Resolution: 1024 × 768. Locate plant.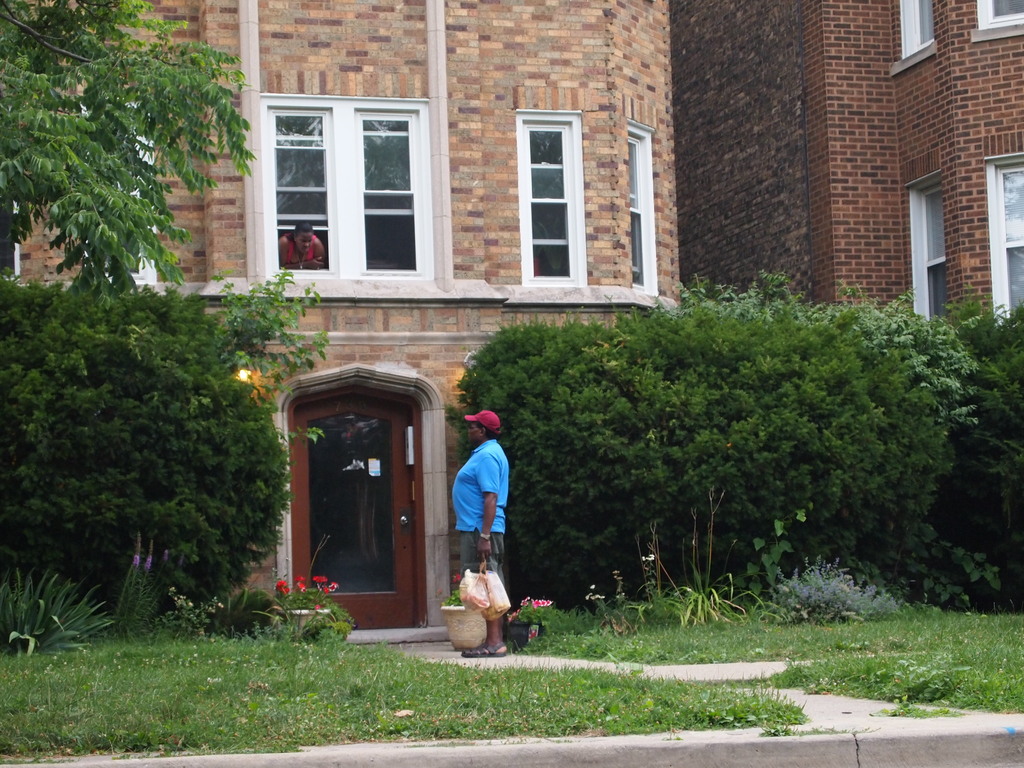
l=440, t=575, r=463, b=605.
